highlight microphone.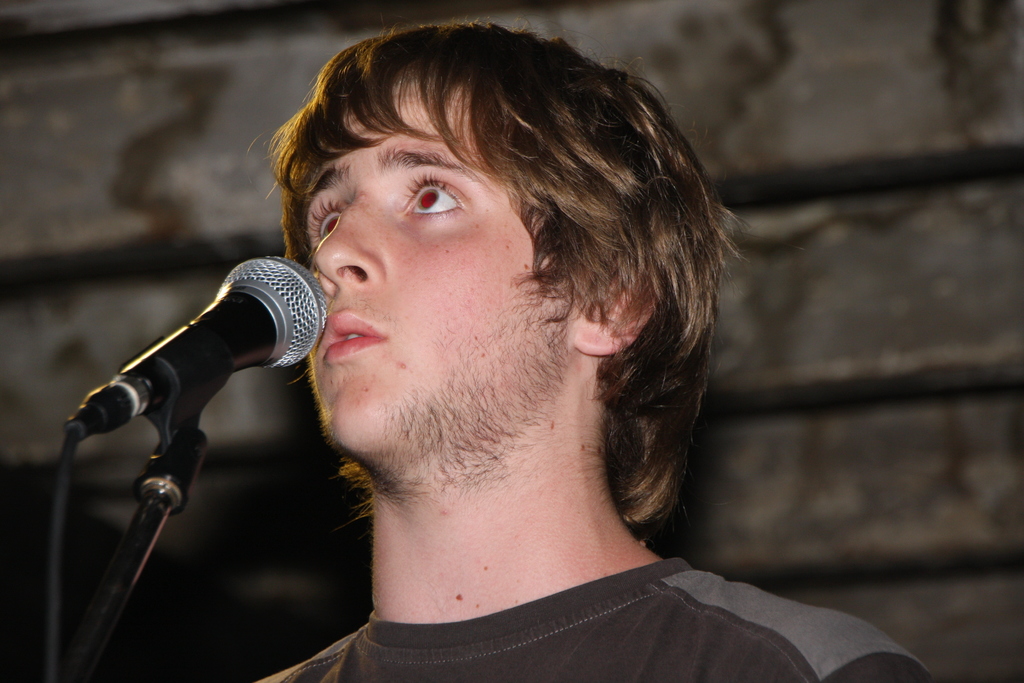
Highlighted region: <box>69,259,329,440</box>.
